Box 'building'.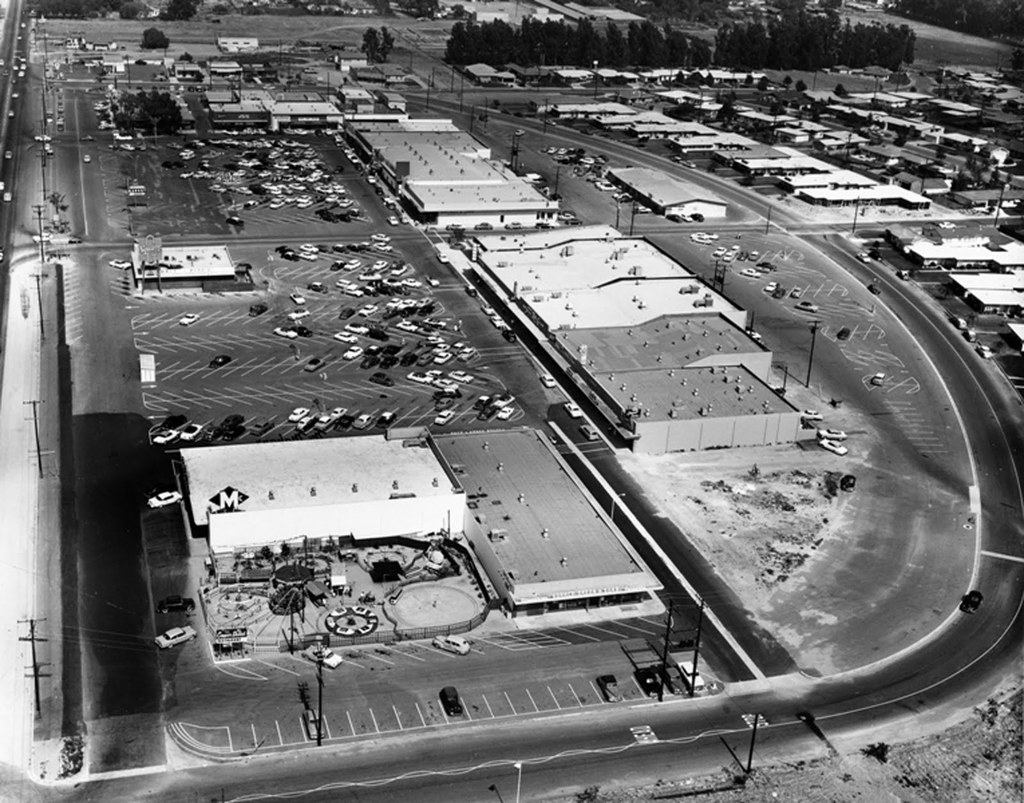
[left=810, top=182, right=940, bottom=210].
